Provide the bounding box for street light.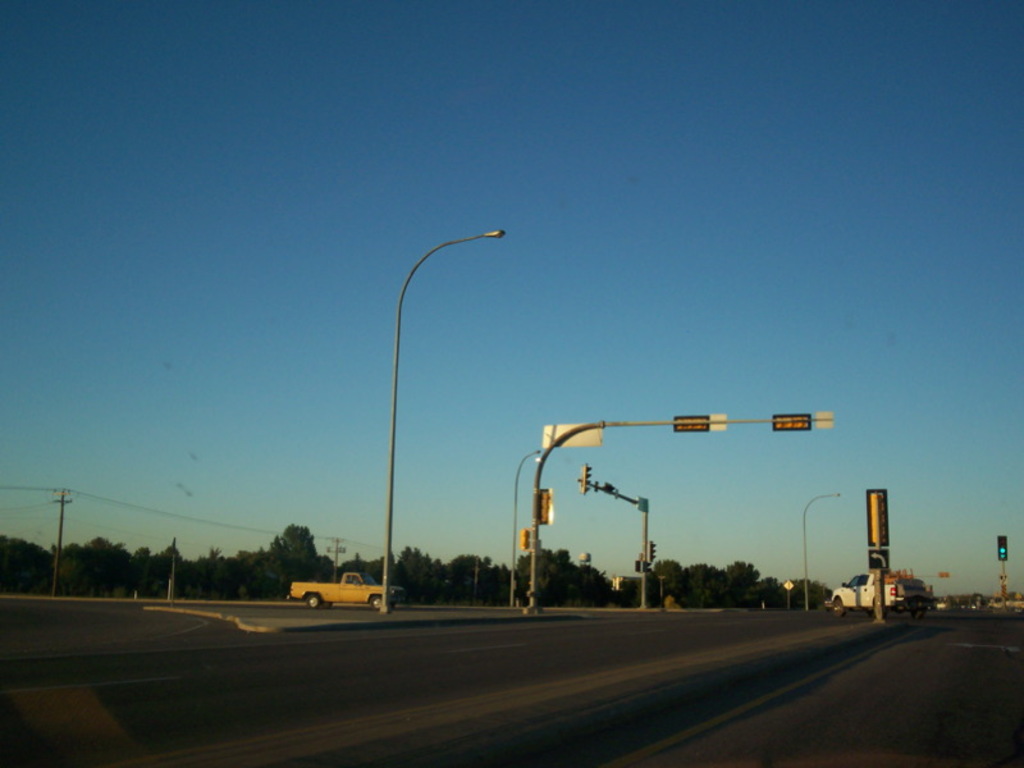
[x1=381, y1=192, x2=526, y2=668].
